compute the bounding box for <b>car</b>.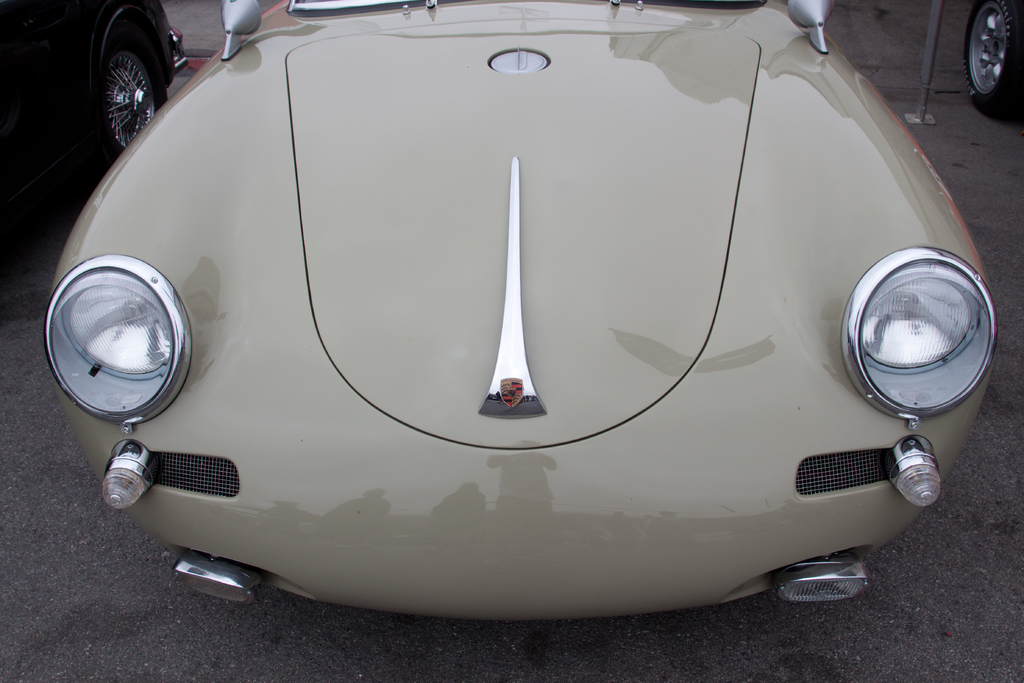
(x1=964, y1=0, x2=1023, y2=120).
